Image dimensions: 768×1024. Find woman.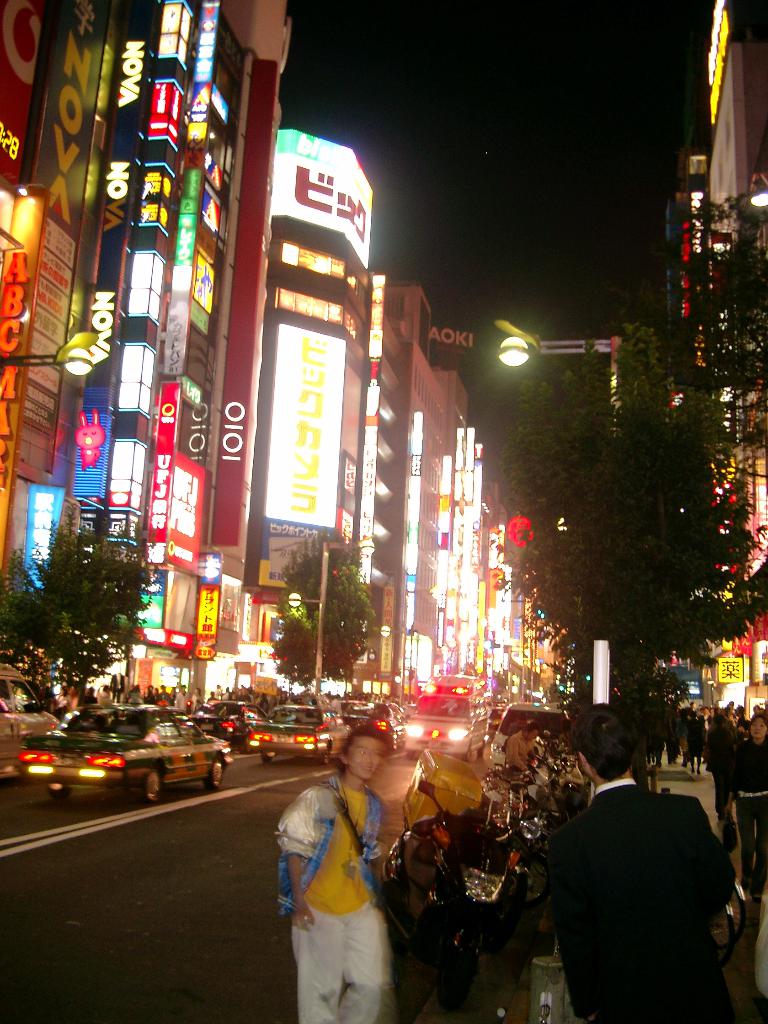
crop(728, 710, 767, 906).
